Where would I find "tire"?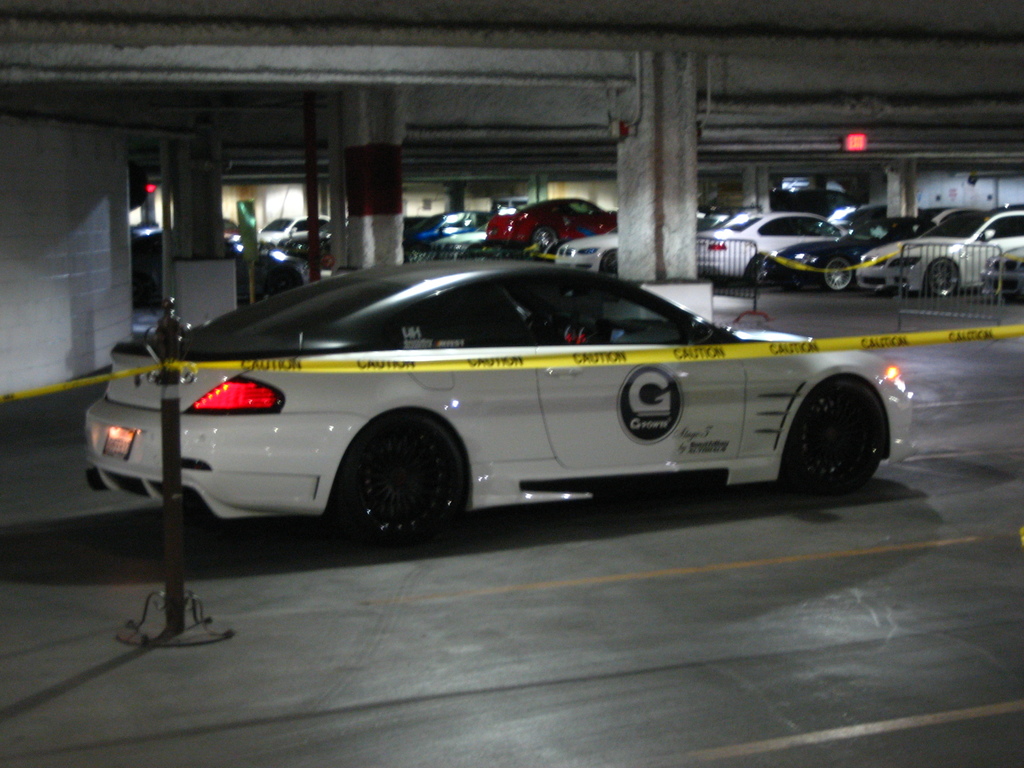
At x1=267, y1=269, x2=300, y2=303.
